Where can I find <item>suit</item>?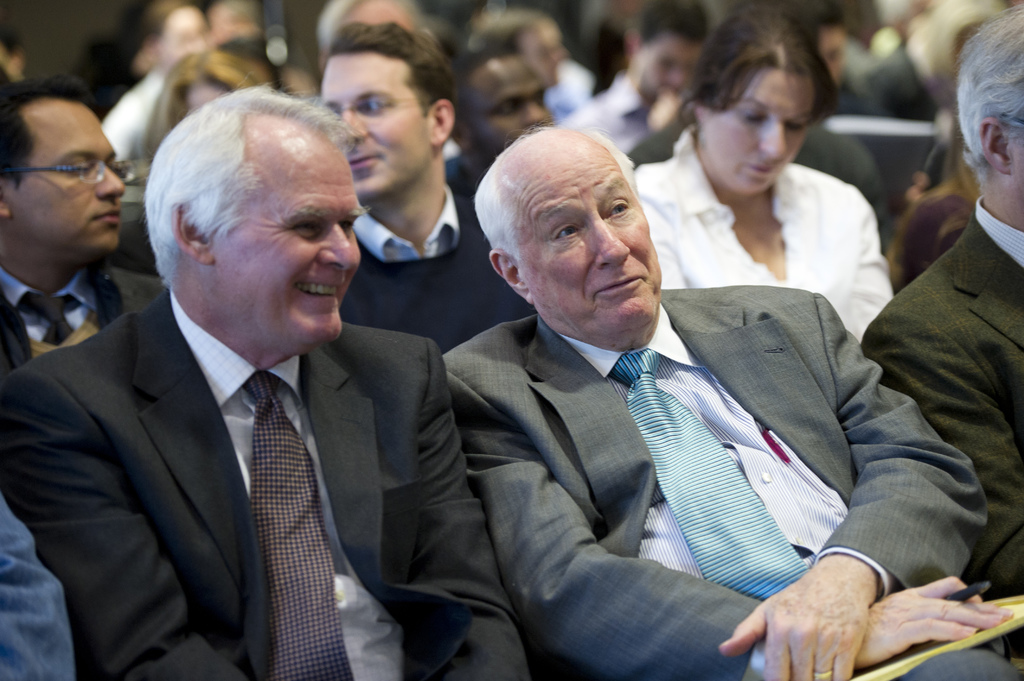
You can find it at rect(19, 196, 468, 668).
